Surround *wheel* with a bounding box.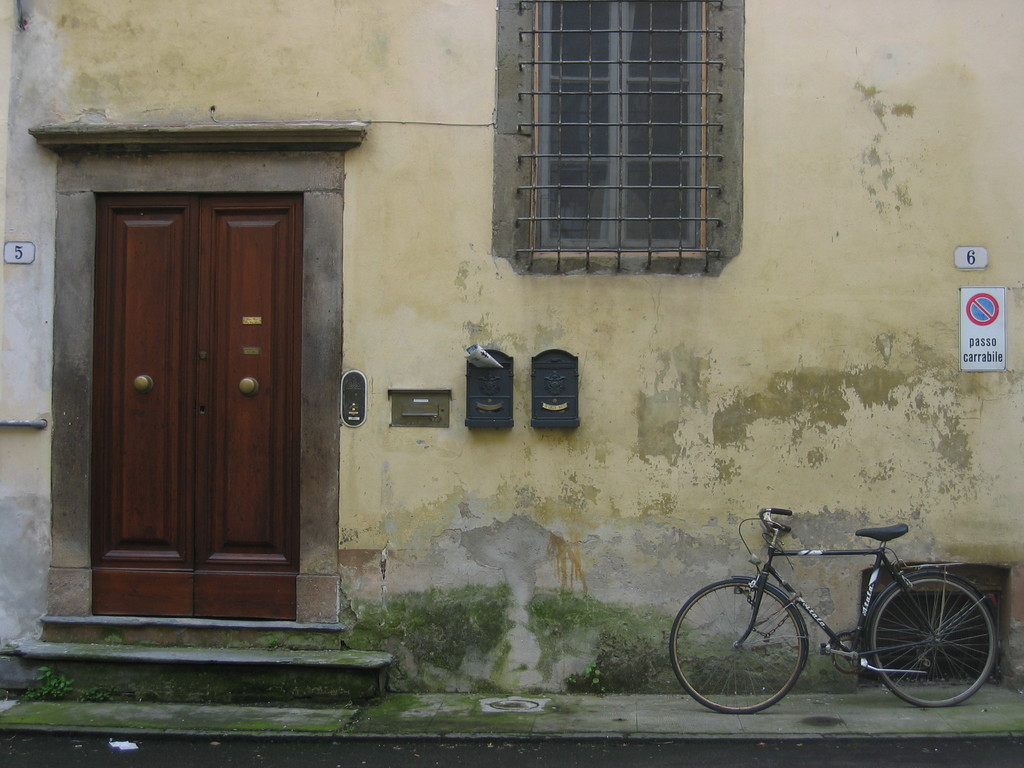
[x1=875, y1=592, x2=1007, y2=707].
